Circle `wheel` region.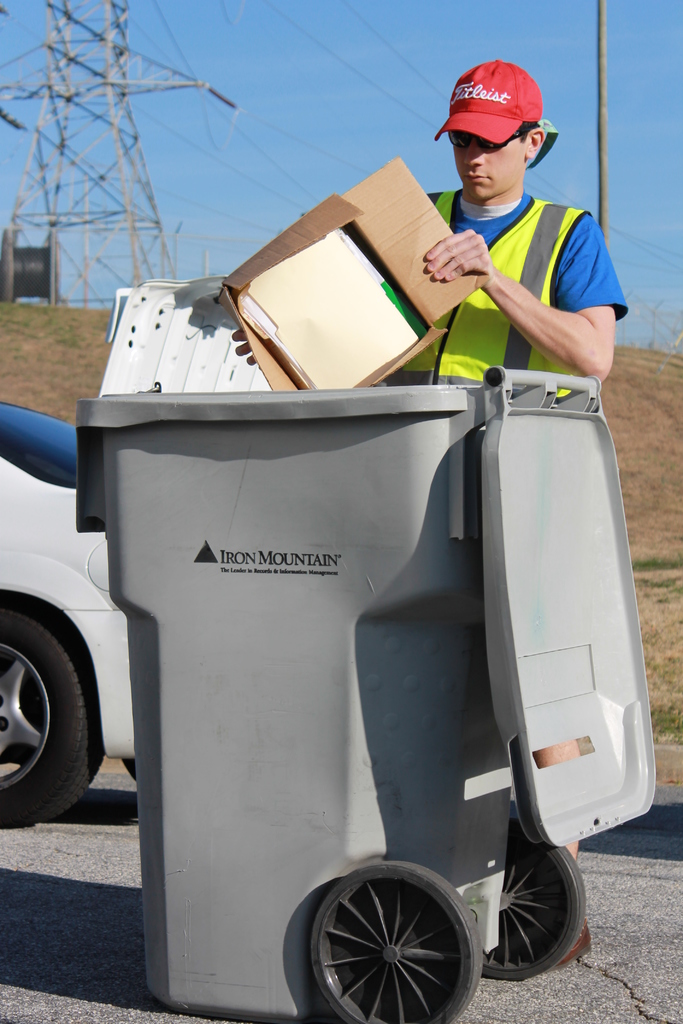
Region: bbox=(480, 817, 583, 983).
